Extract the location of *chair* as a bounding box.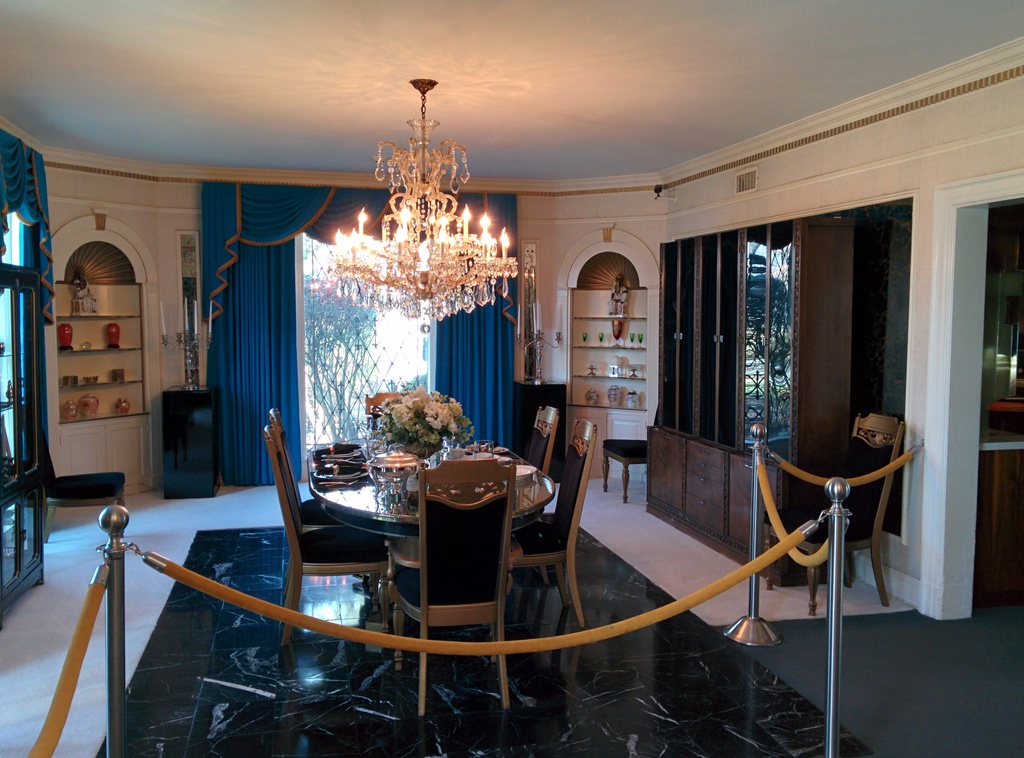
select_region(759, 415, 886, 610).
